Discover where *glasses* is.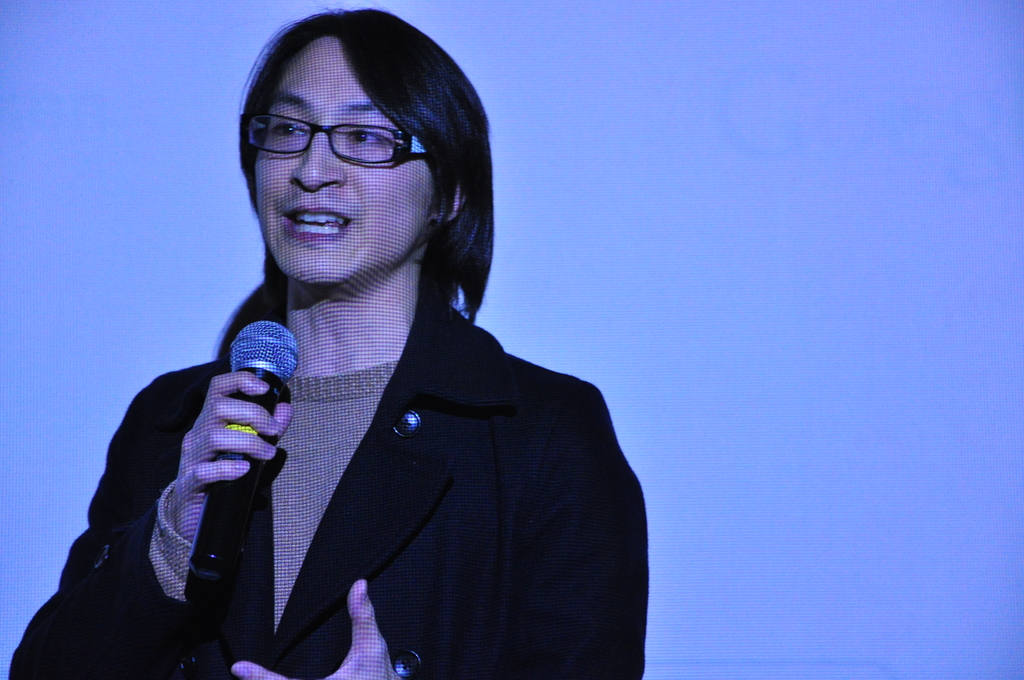
Discovered at {"x1": 239, "y1": 108, "x2": 442, "y2": 172}.
